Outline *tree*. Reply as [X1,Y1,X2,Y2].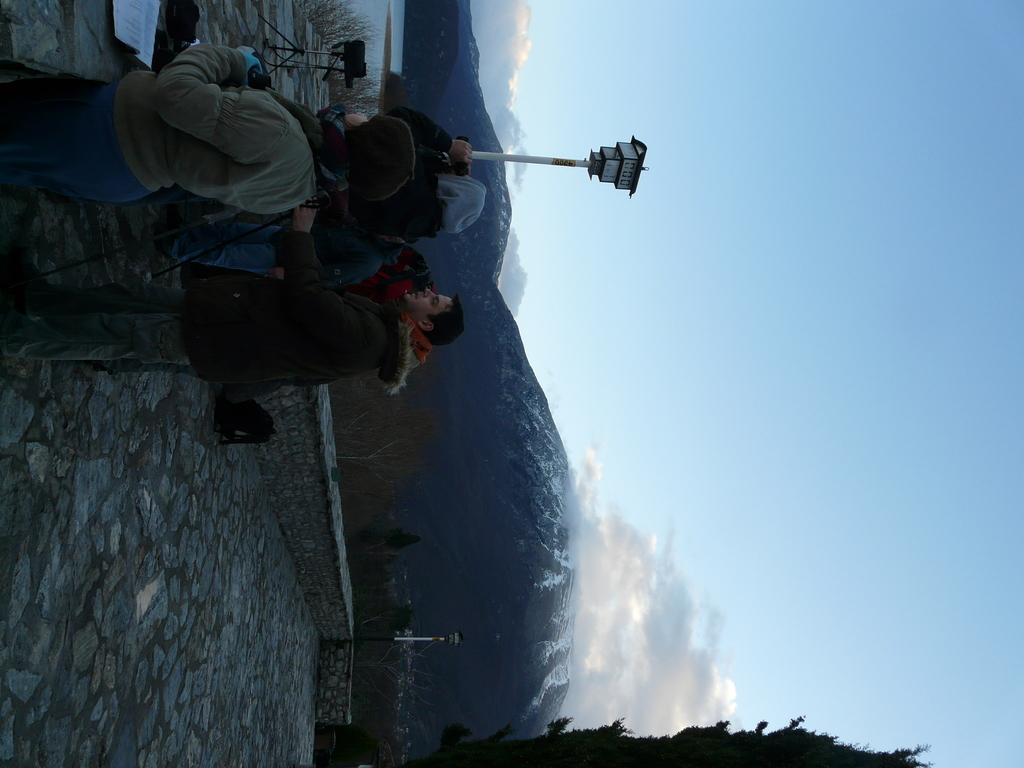
[426,717,936,767].
